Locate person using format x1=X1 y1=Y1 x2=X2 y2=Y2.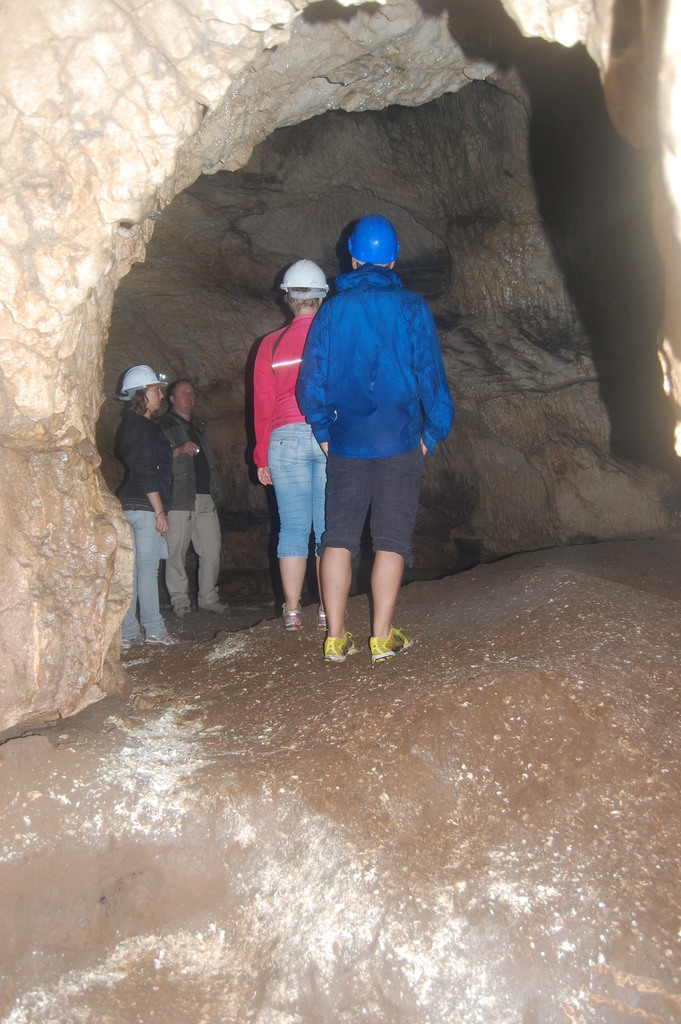
x1=98 y1=370 x2=177 y2=644.
